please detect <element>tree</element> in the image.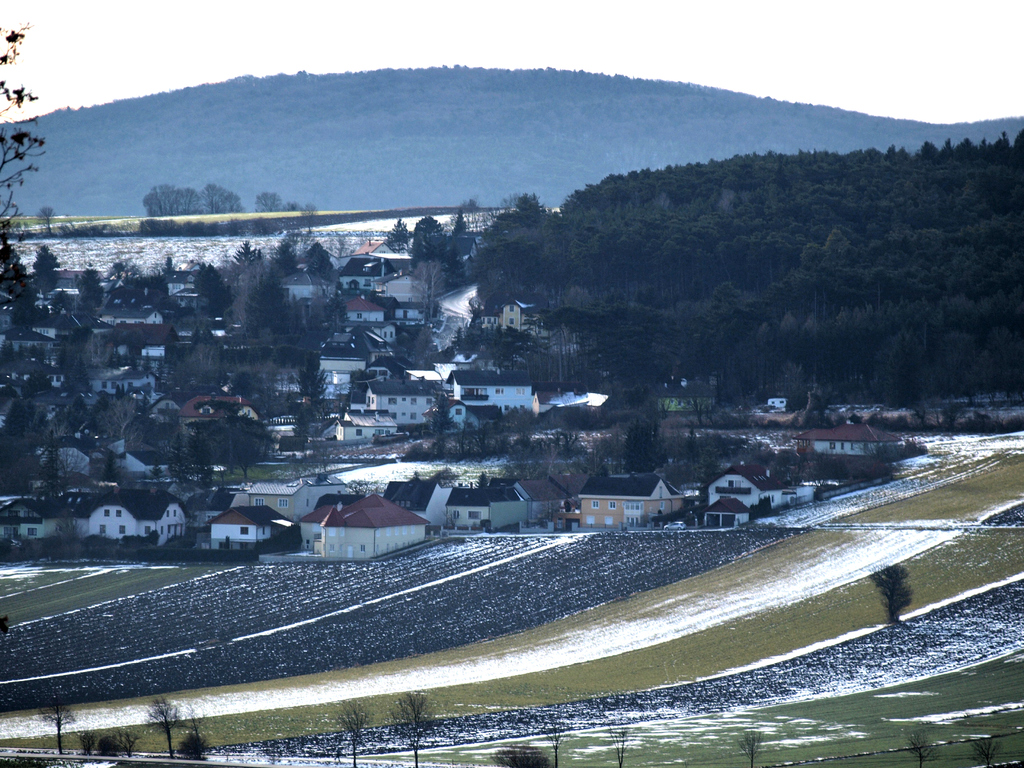
224 239 269 310.
